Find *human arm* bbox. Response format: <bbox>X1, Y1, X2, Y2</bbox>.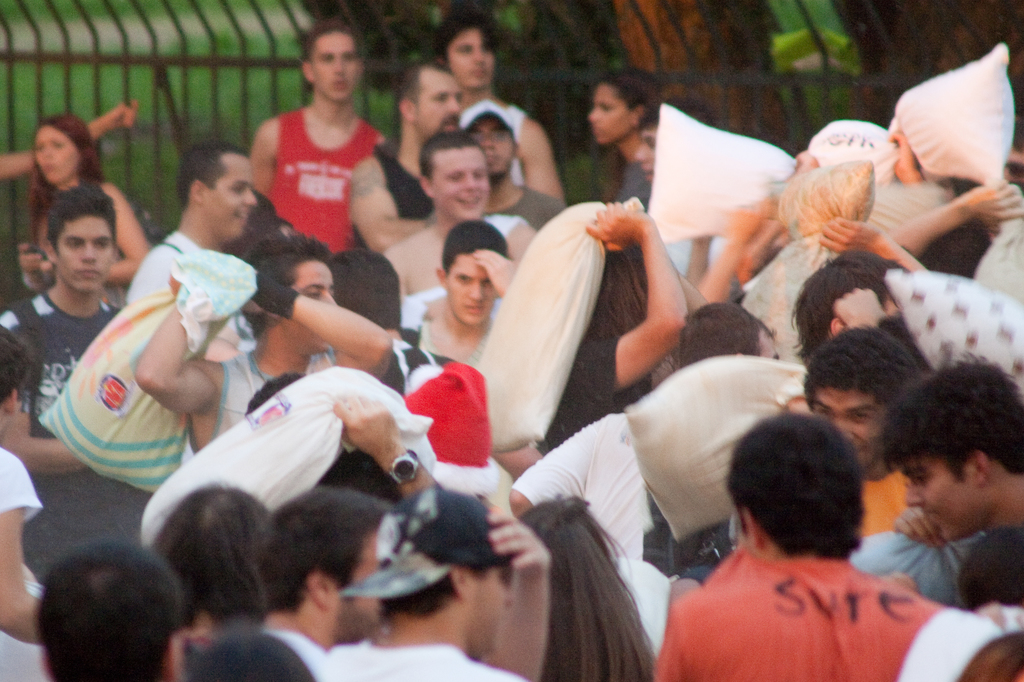
<bbox>588, 201, 687, 324</bbox>.
